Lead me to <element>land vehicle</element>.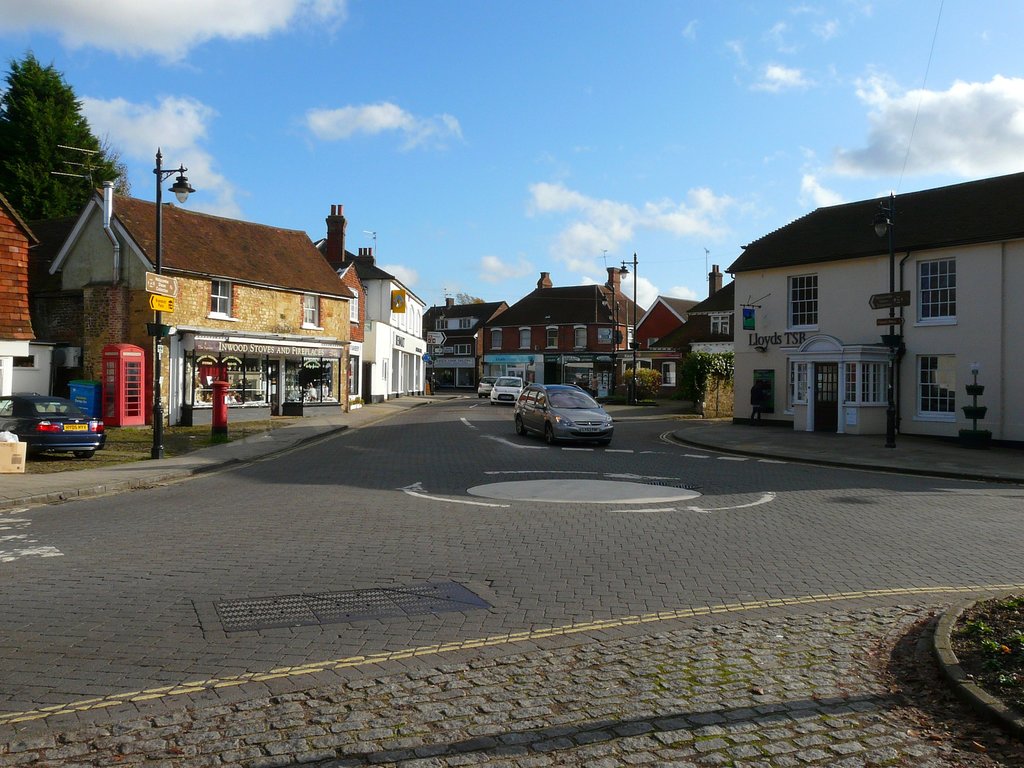
Lead to (x1=490, y1=377, x2=522, y2=405).
